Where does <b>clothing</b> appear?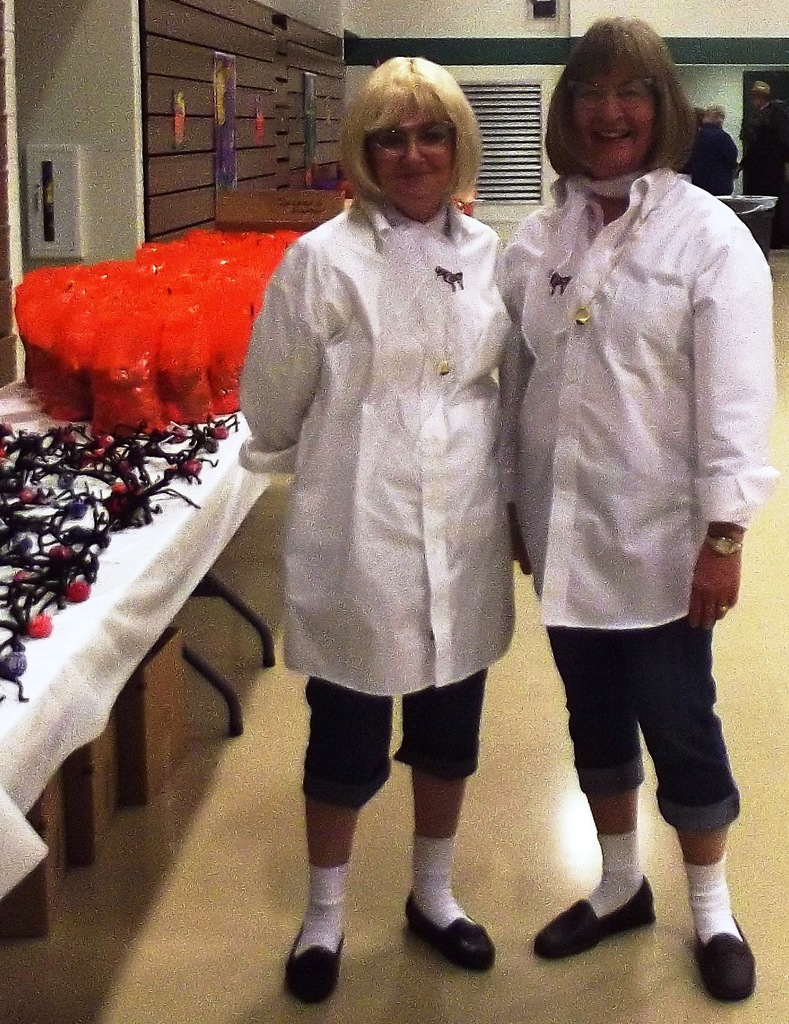
Appears at left=228, top=201, right=512, bottom=813.
